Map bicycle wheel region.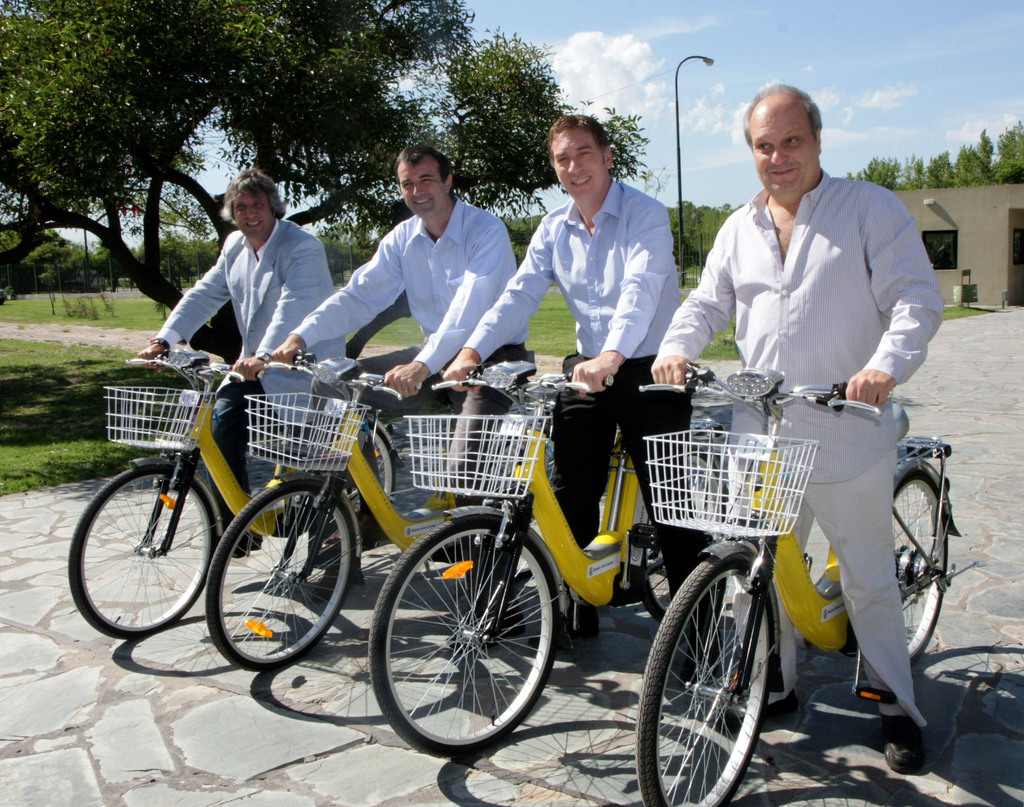
Mapped to detection(891, 468, 952, 664).
